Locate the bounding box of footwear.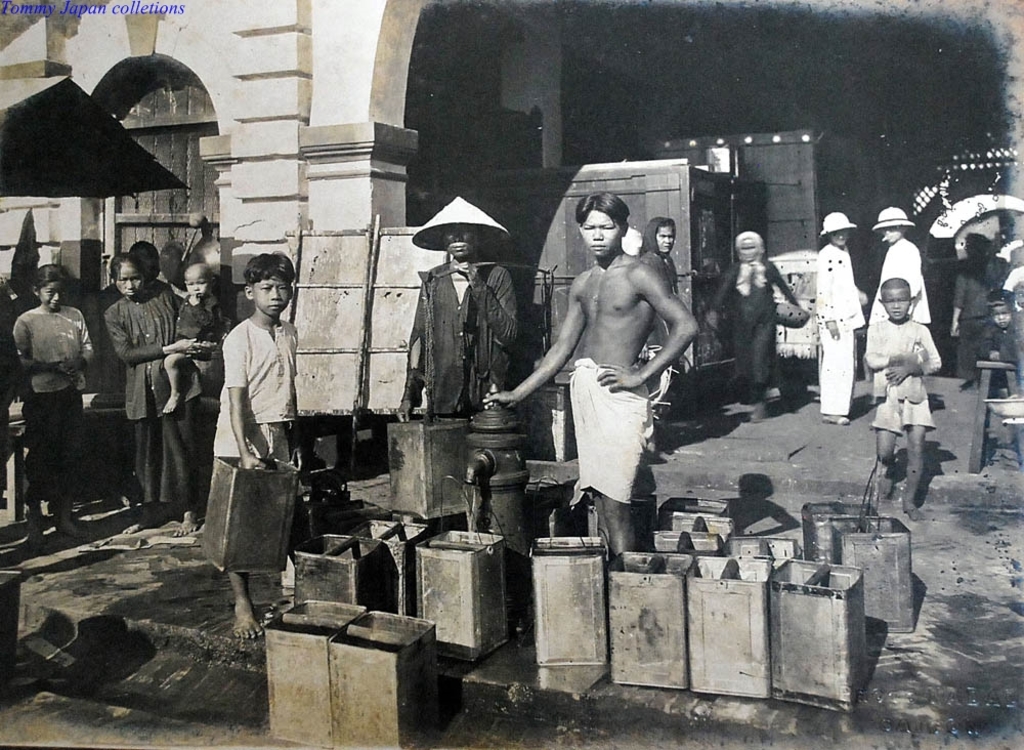
Bounding box: [x1=52, y1=519, x2=88, y2=539].
